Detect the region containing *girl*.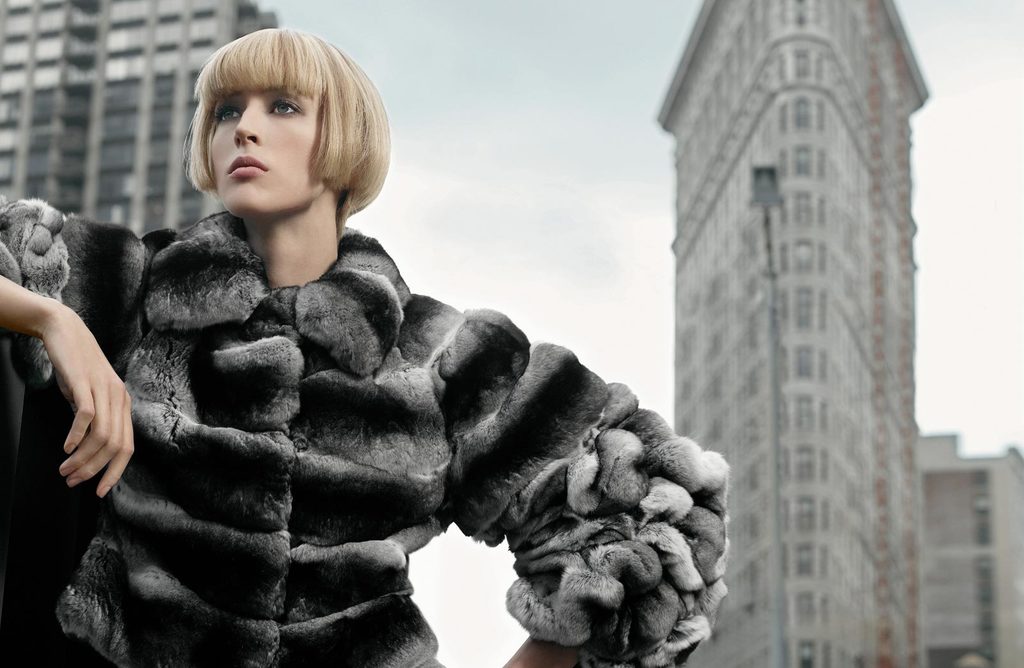
pyautogui.locateOnScreen(0, 24, 730, 667).
